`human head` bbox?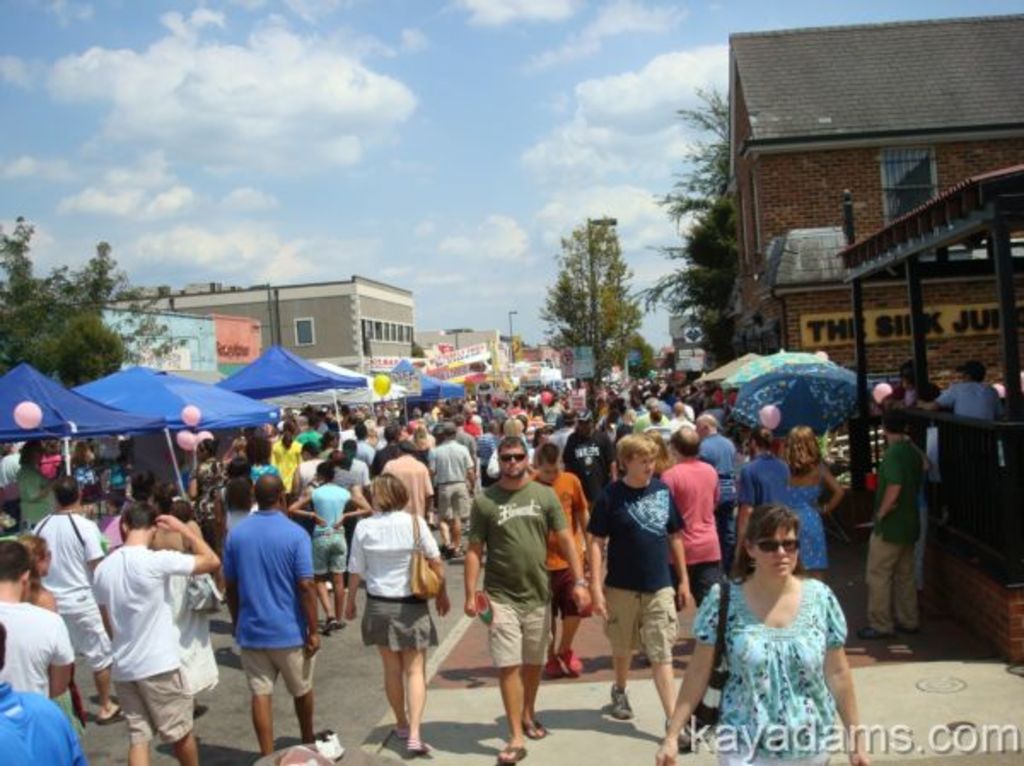
Rect(879, 404, 905, 440)
